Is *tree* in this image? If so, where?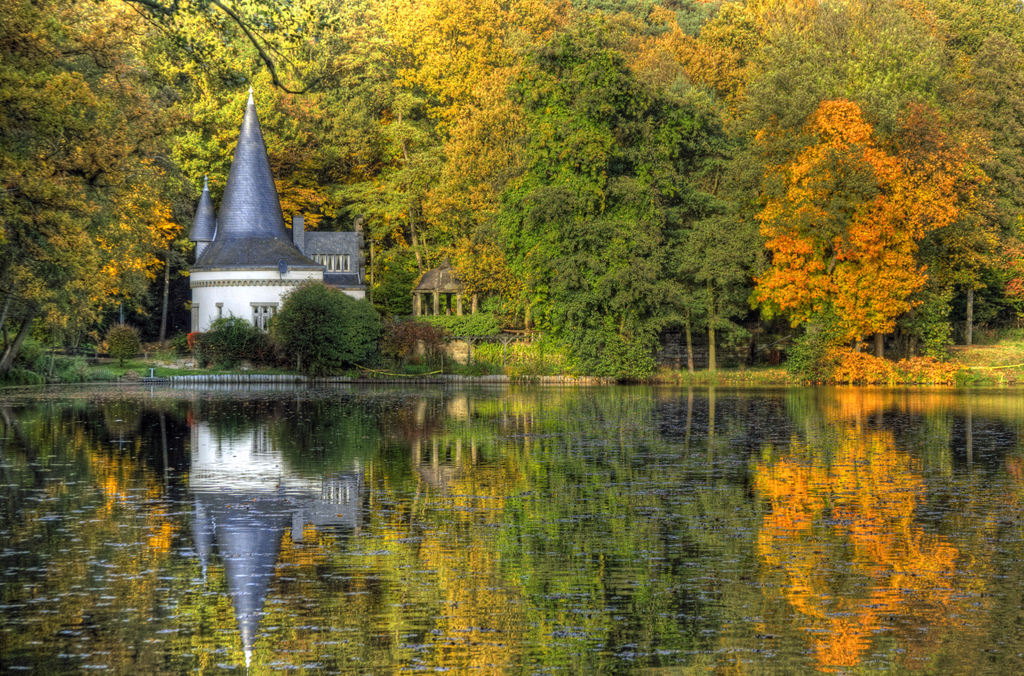
Yes, at box(173, 0, 483, 313).
